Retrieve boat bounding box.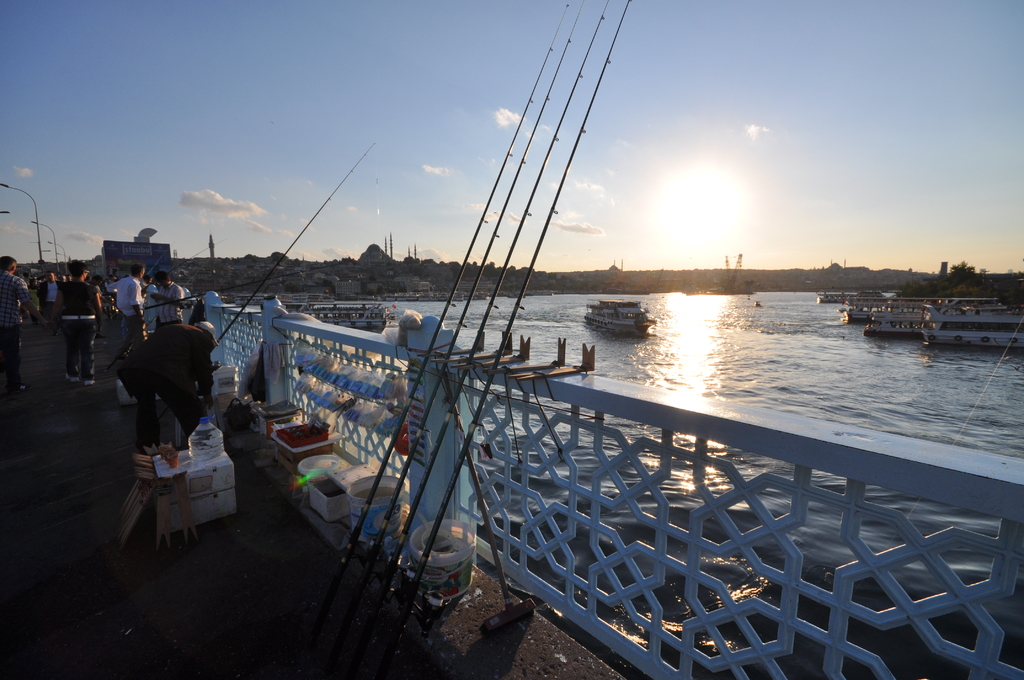
Bounding box: 227,289,300,304.
